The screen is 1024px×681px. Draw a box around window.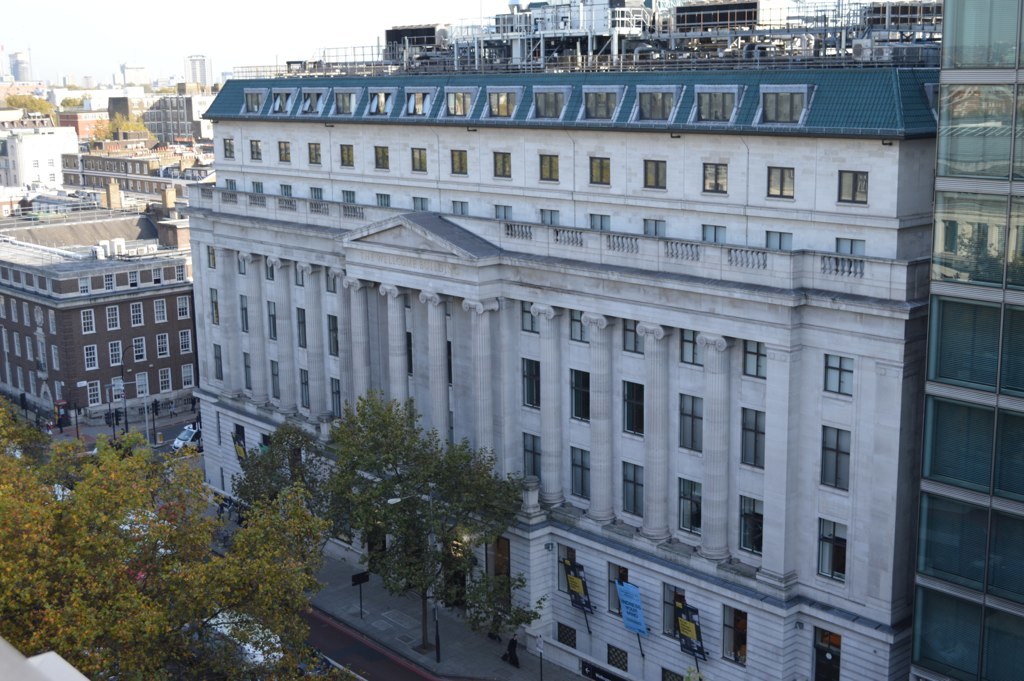
643,212,664,247.
